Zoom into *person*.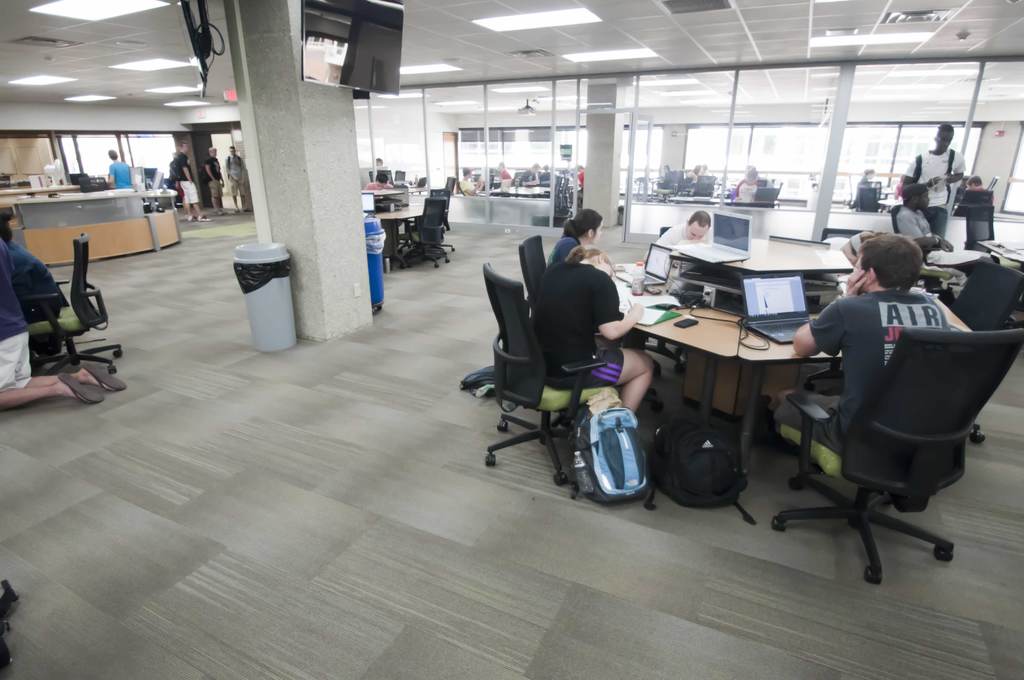
Zoom target: crop(372, 158, 385, 168).
